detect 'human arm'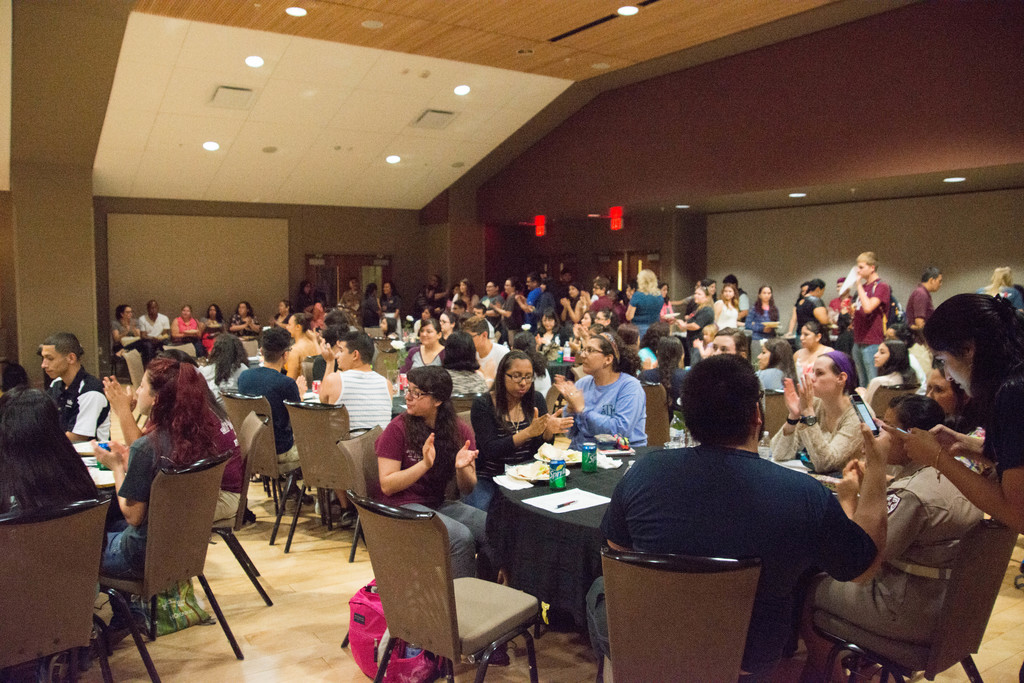
Rect(840, 452, 894, 483)
